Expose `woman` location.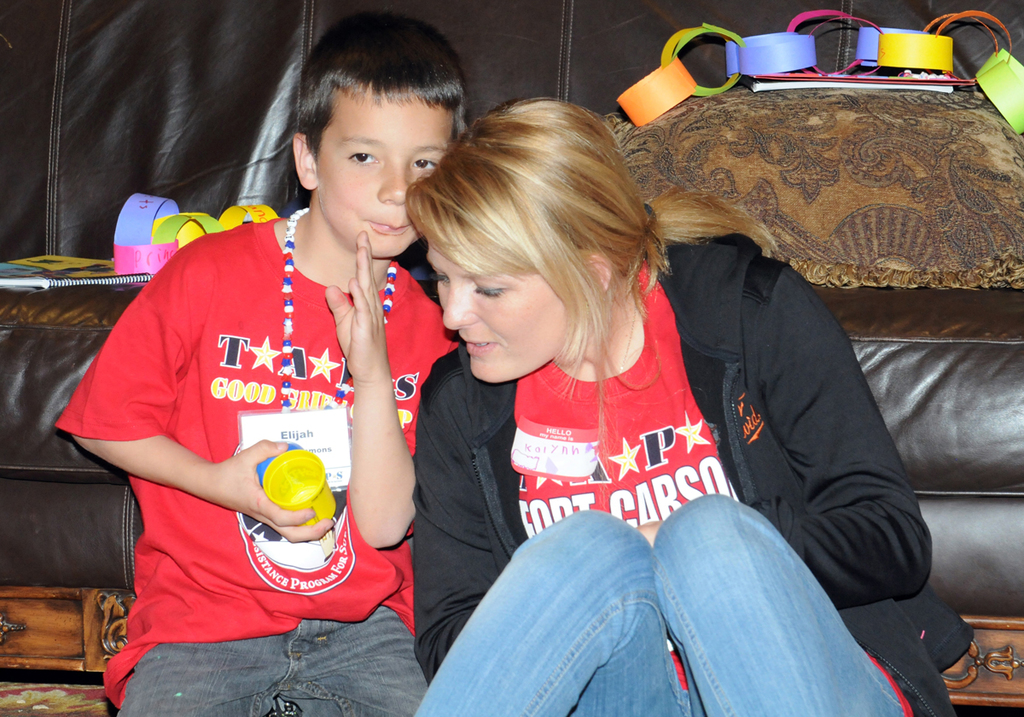
Exposed at Rect(375, 81, 911, 682).
